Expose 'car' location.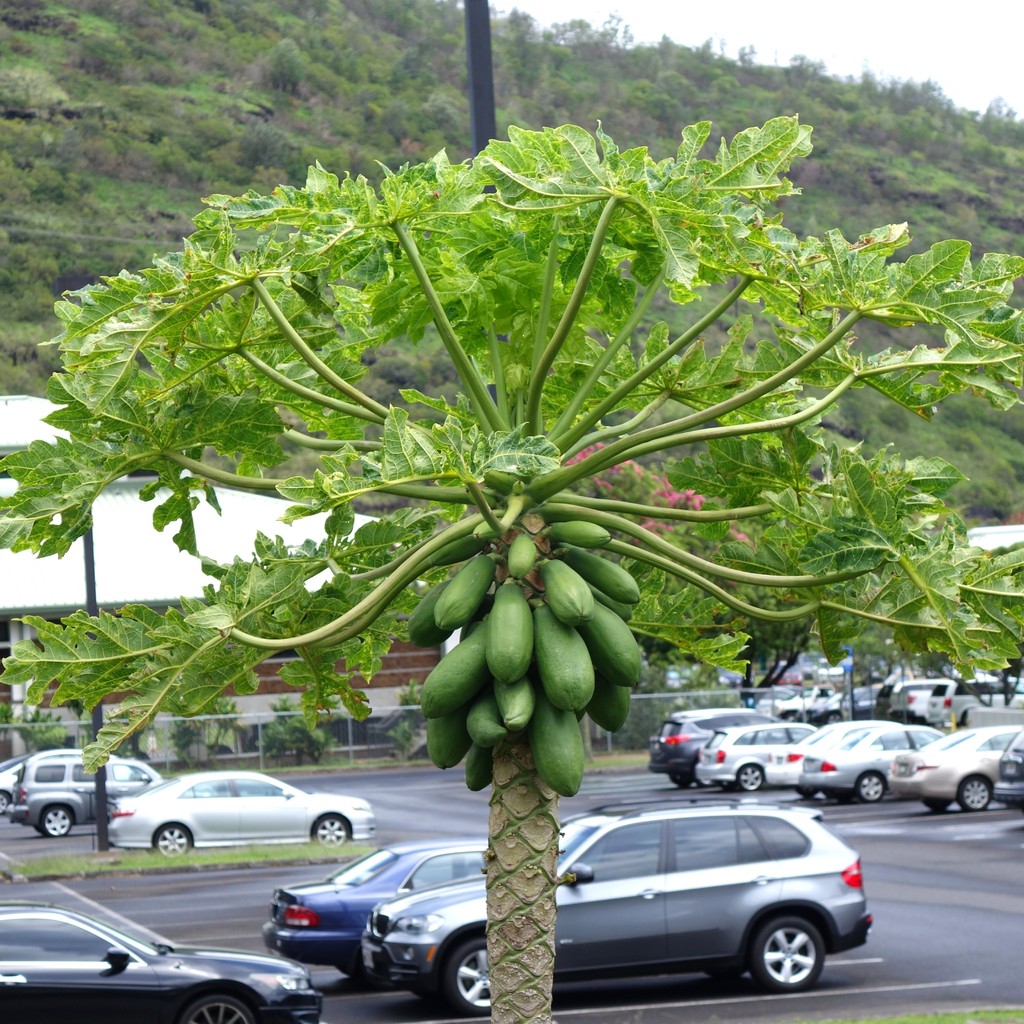
Exposed at detection(264, 834, 500, 984).
